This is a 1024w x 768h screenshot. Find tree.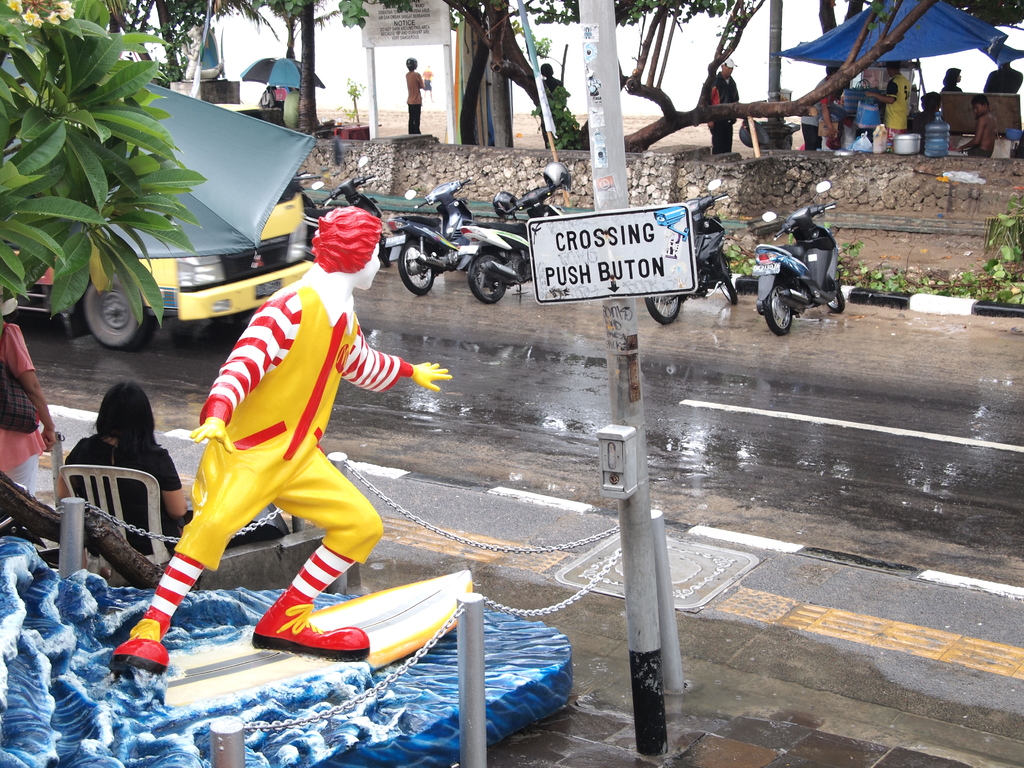
Bounding box: locate(372, 0, 492, 147).
